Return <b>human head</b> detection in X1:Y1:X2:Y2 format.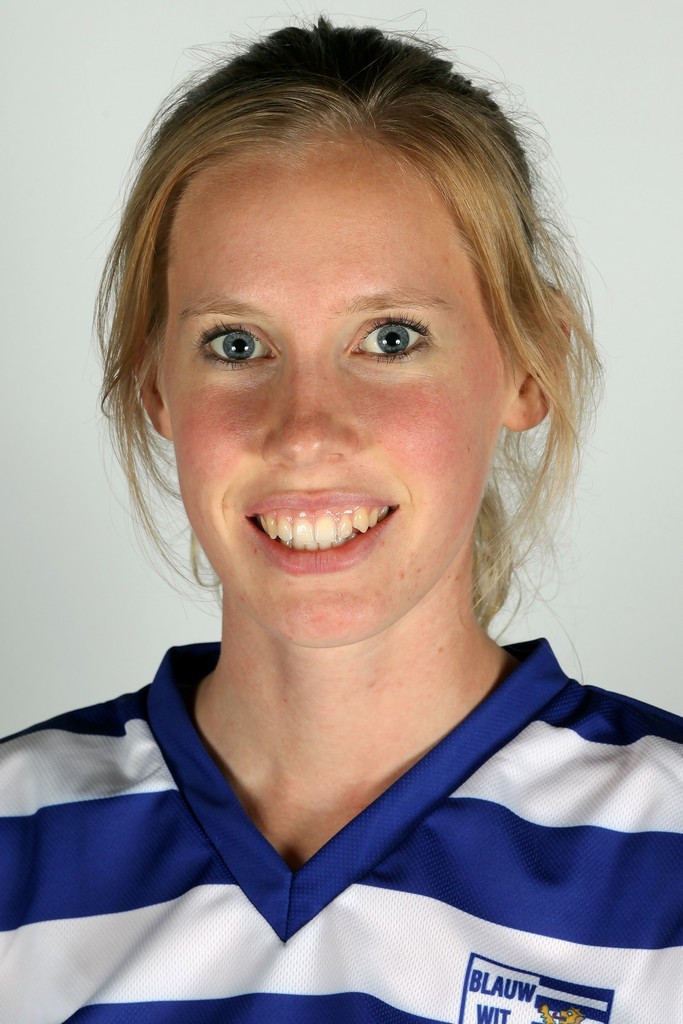
113:38:545:589.
